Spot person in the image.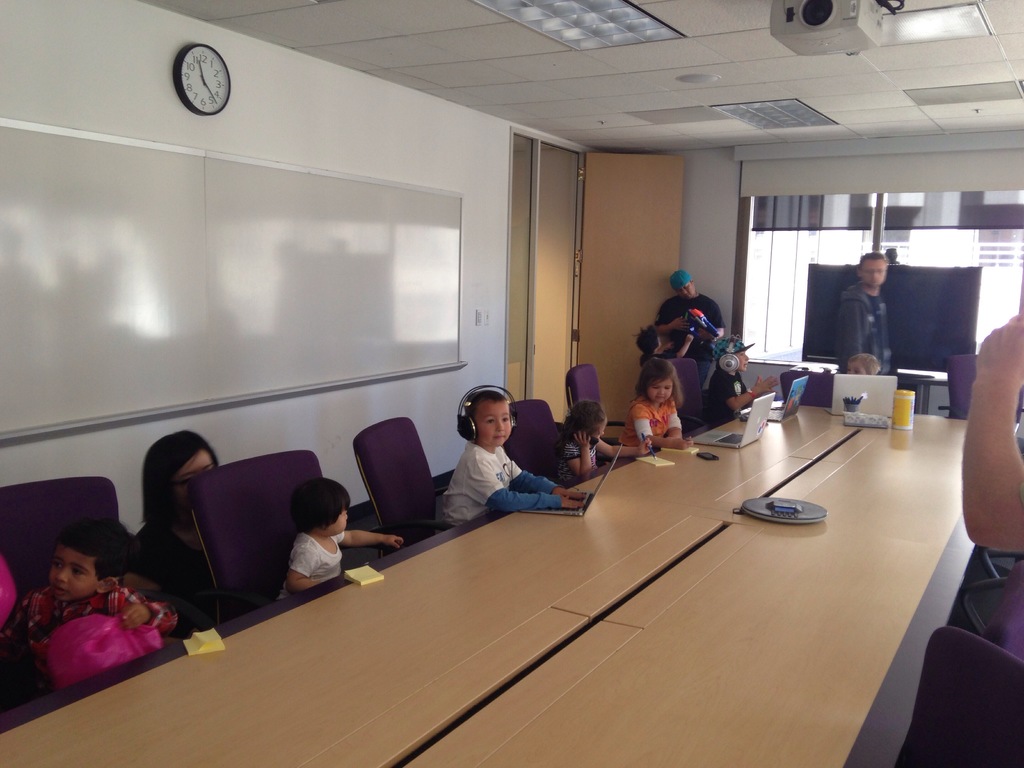
person found at x1=653 y1=266 x2=723 y2=433.
